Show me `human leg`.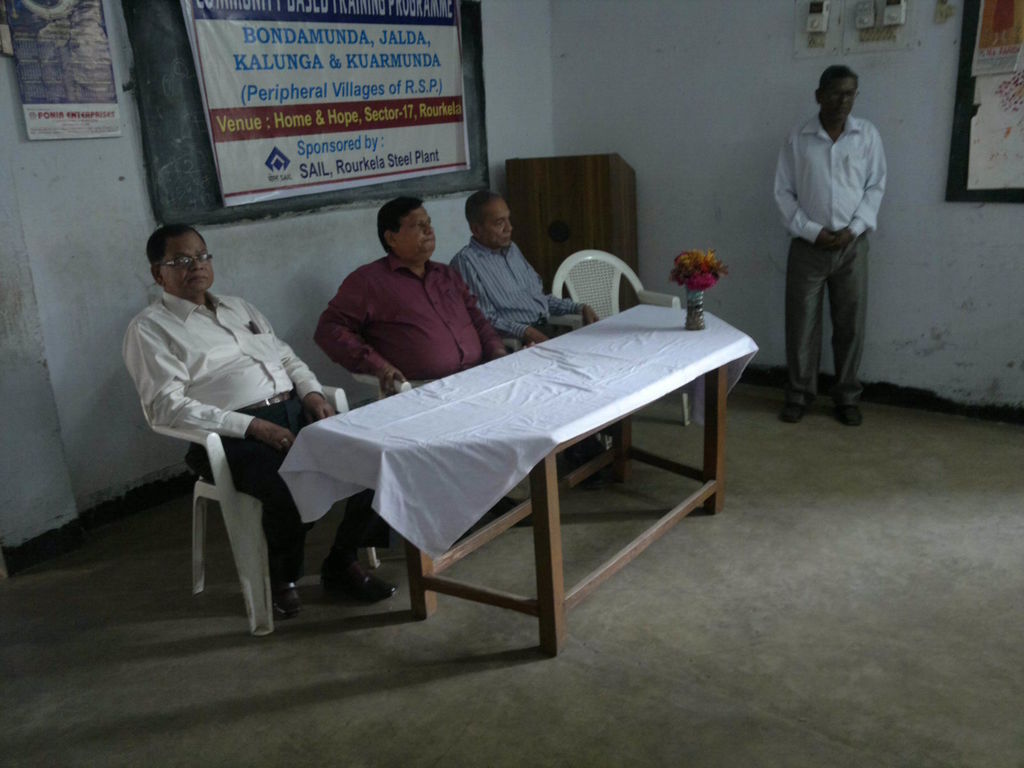
`human leg` is here: 192 412 314 616.
